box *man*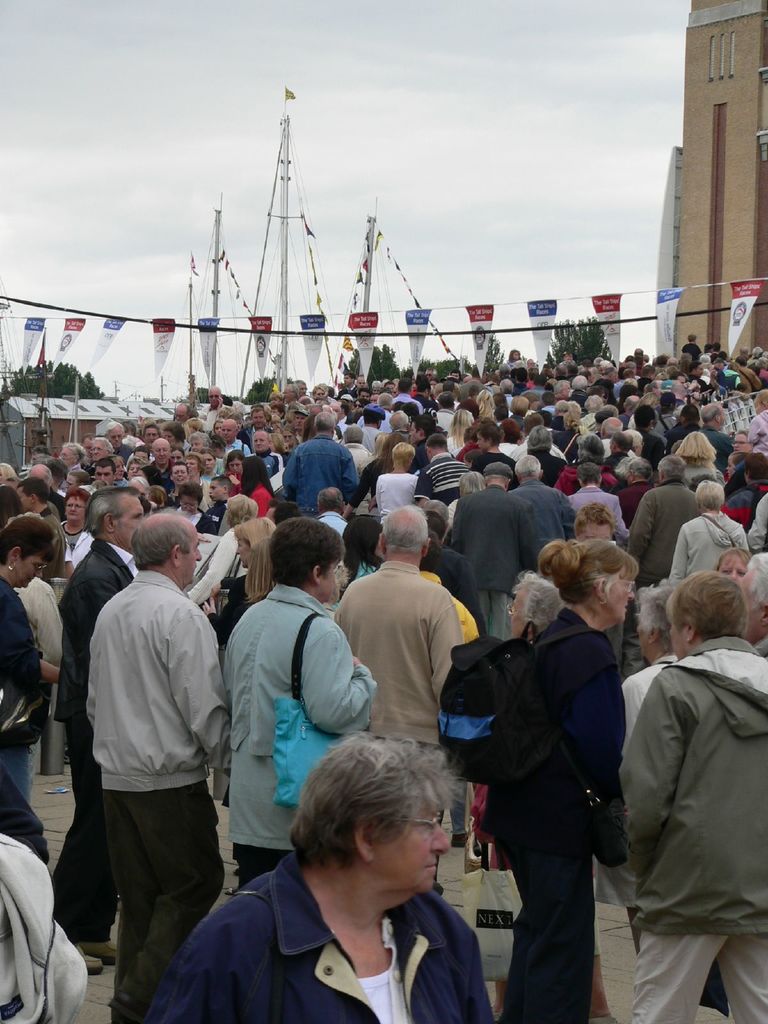
330 496 463 810
